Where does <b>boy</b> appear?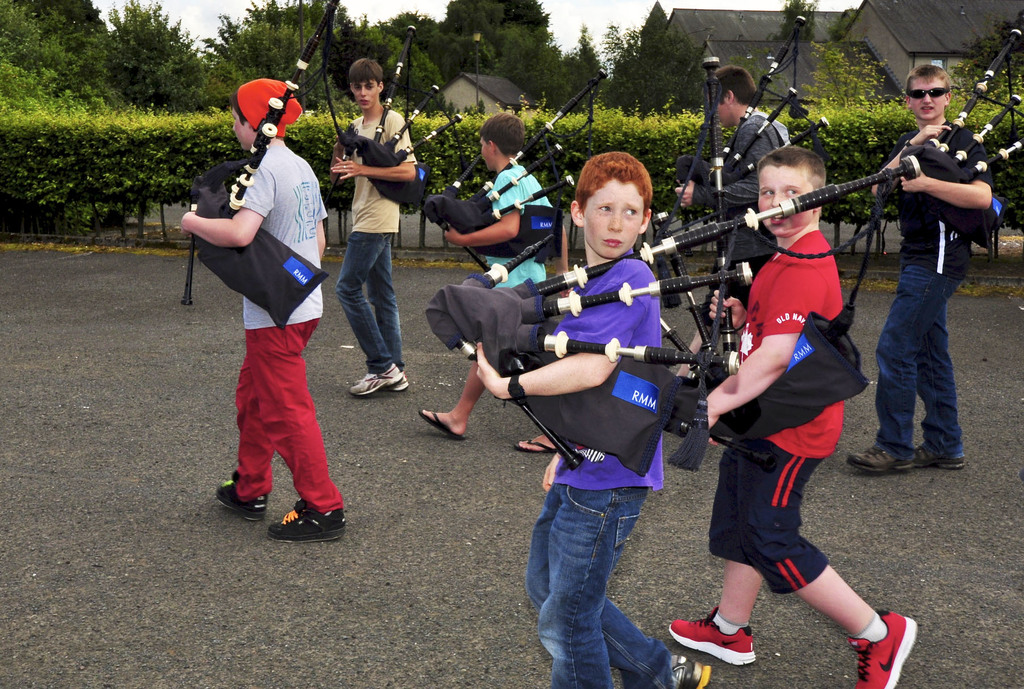
Appears at pyautogui.locateOnScreen(472, 149, 710, 688).
